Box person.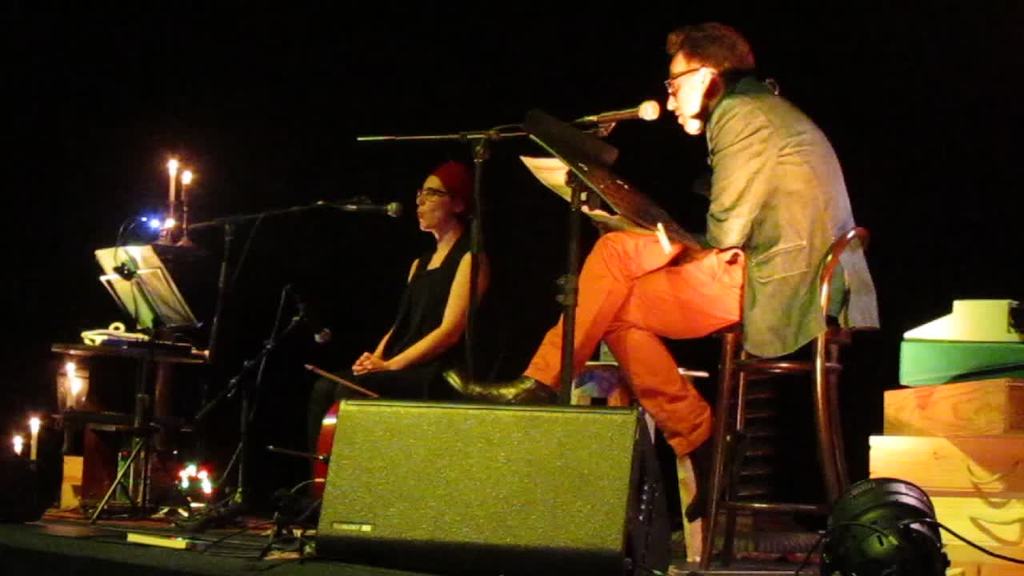
region(446, 20, 882, 523).
